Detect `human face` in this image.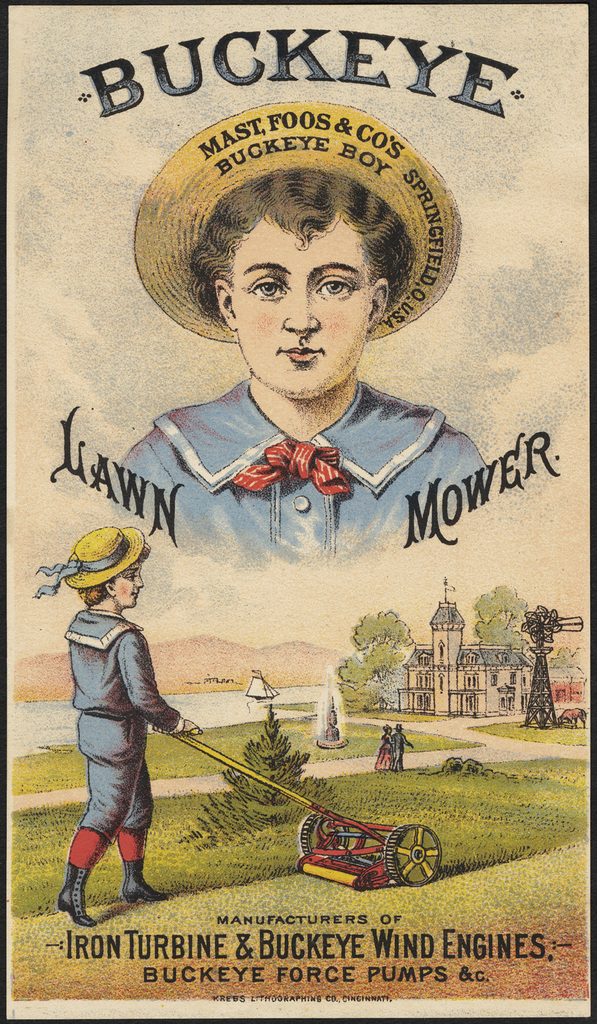
Detection: {"x1": 115, "y1": 558, "x2": 150, "y2": 605}.
